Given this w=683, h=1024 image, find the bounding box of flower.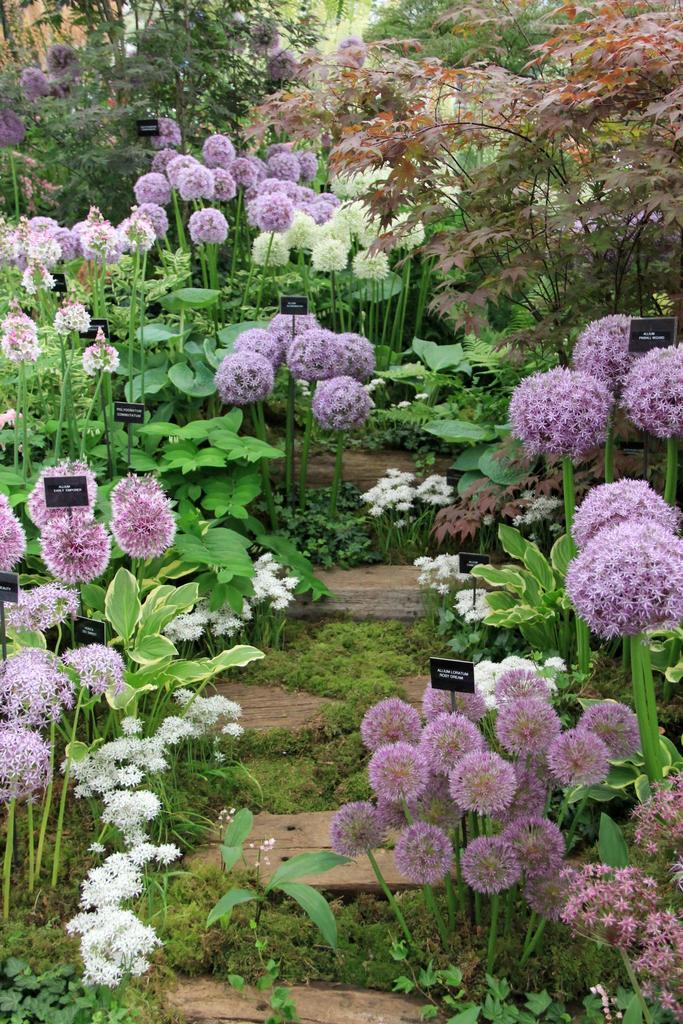
pyautogui.locateOnScreen(260, 175, 337, 198).
